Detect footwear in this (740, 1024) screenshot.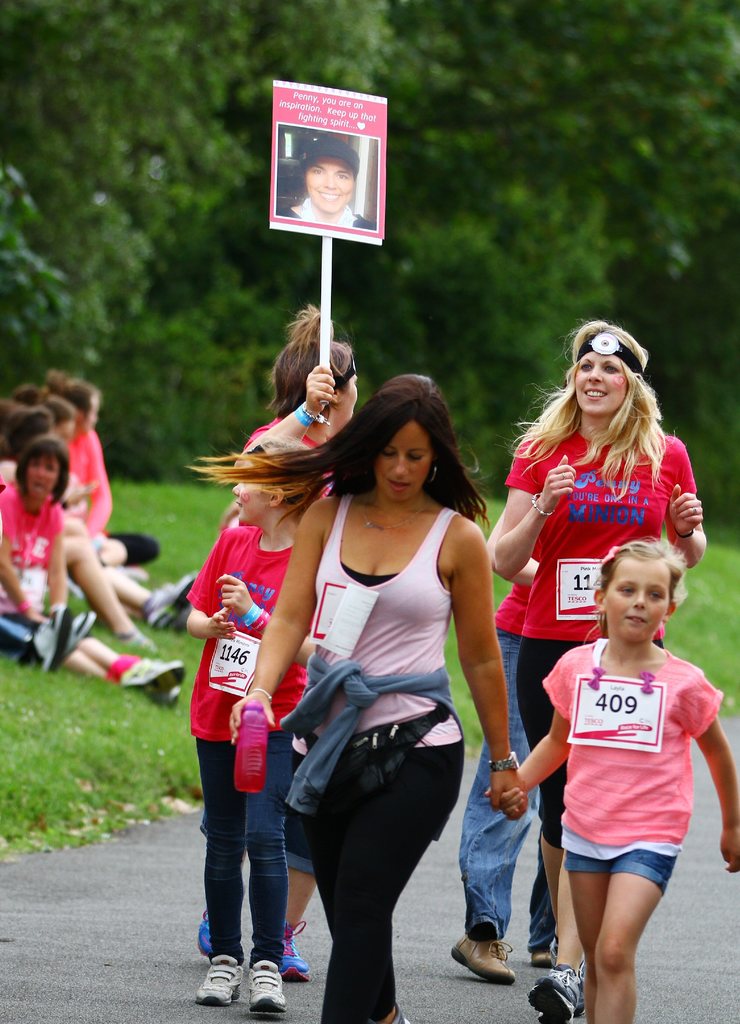
Detection: <bbox>188, 935, 296, 1011</bbox>.
